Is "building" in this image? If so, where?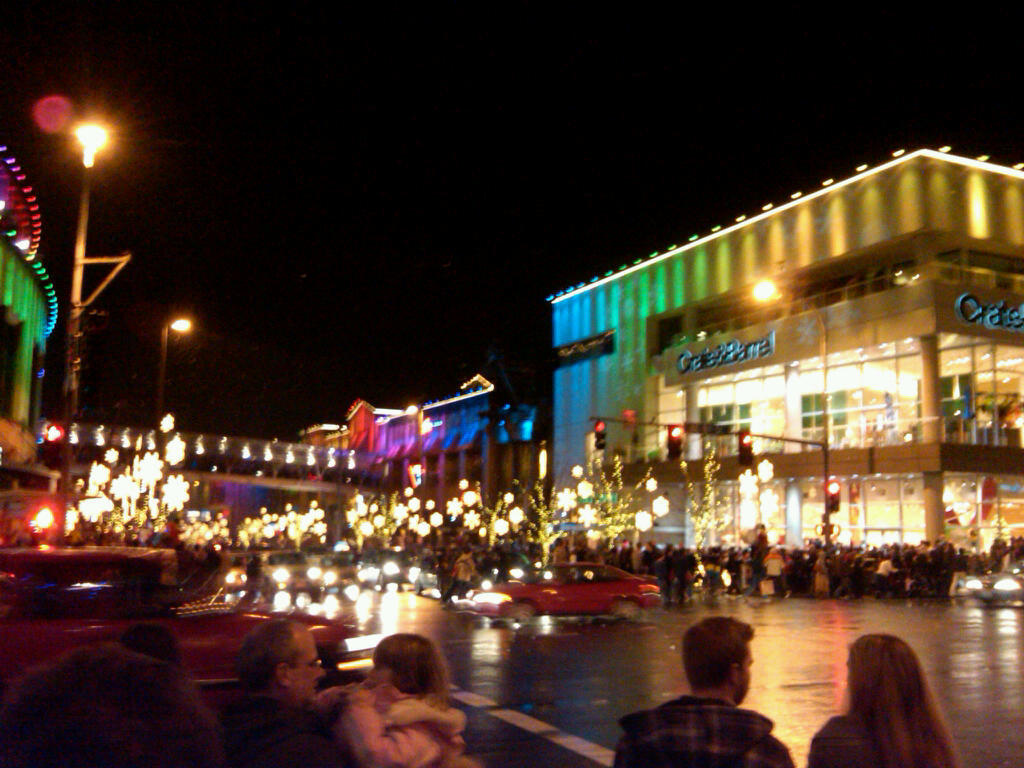
Yes, at detection(0, 136, 56, 494).
